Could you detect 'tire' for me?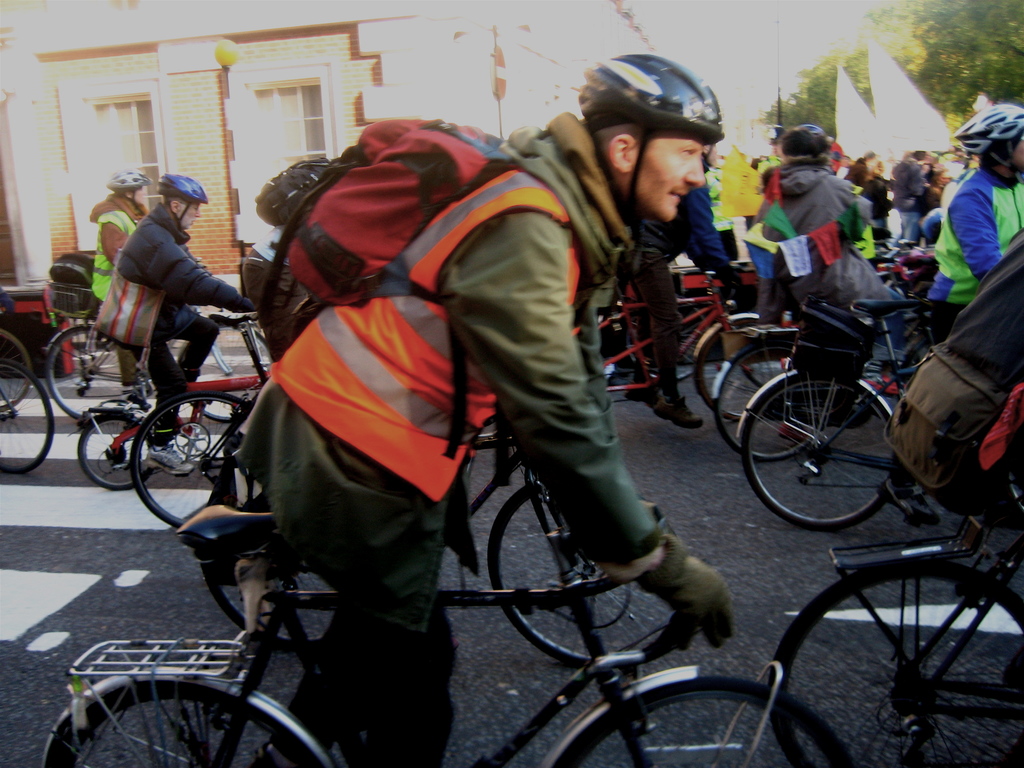
Detection result: region(78, 412, 154, 491).
